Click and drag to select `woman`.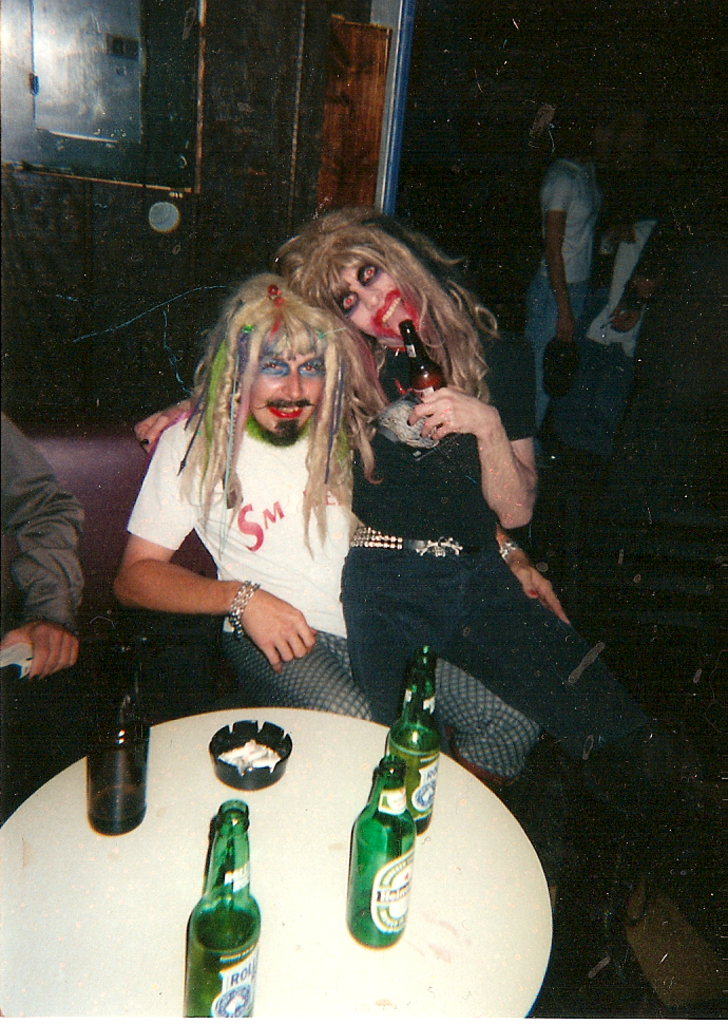
Selection: l=267, t=210, r=727, b=1004.
